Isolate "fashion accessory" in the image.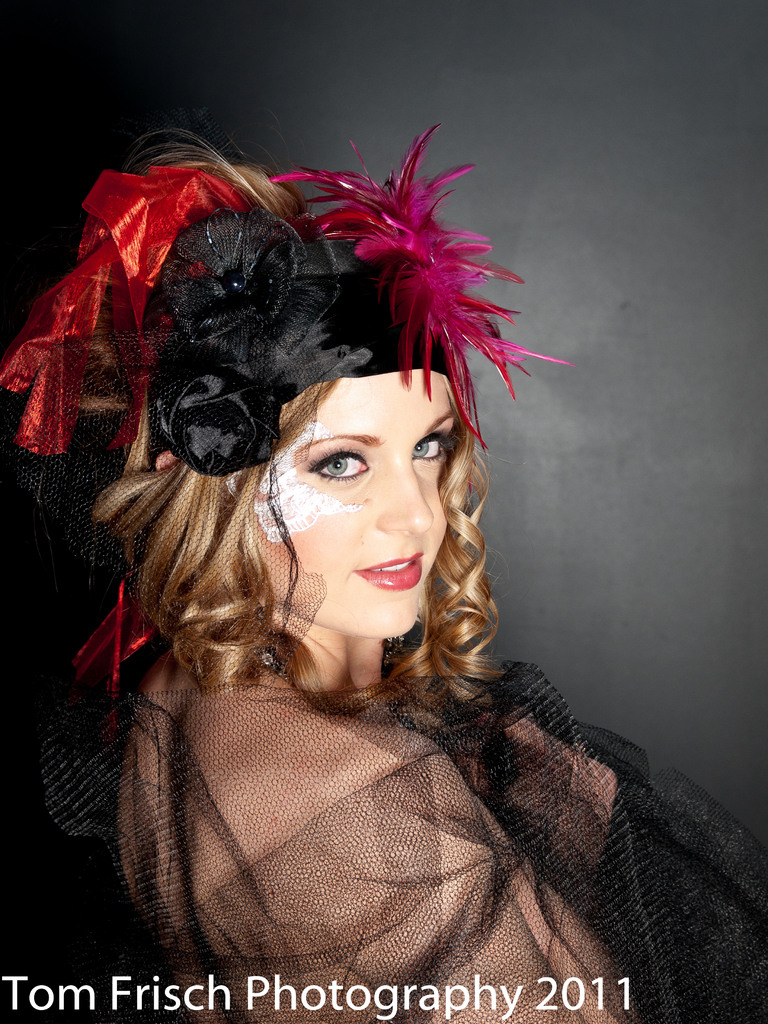
Isolated region: [left=111, top=213, right=484, bottom=477].
